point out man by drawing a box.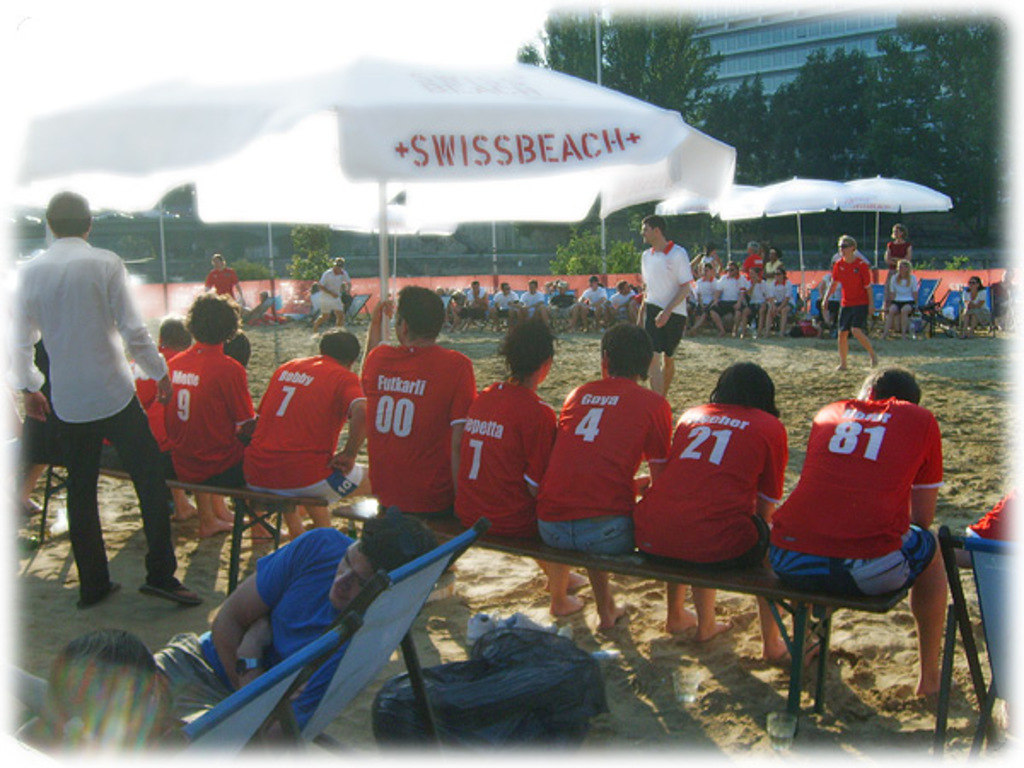
(left=577, top=275, right=608, bottom=323).
